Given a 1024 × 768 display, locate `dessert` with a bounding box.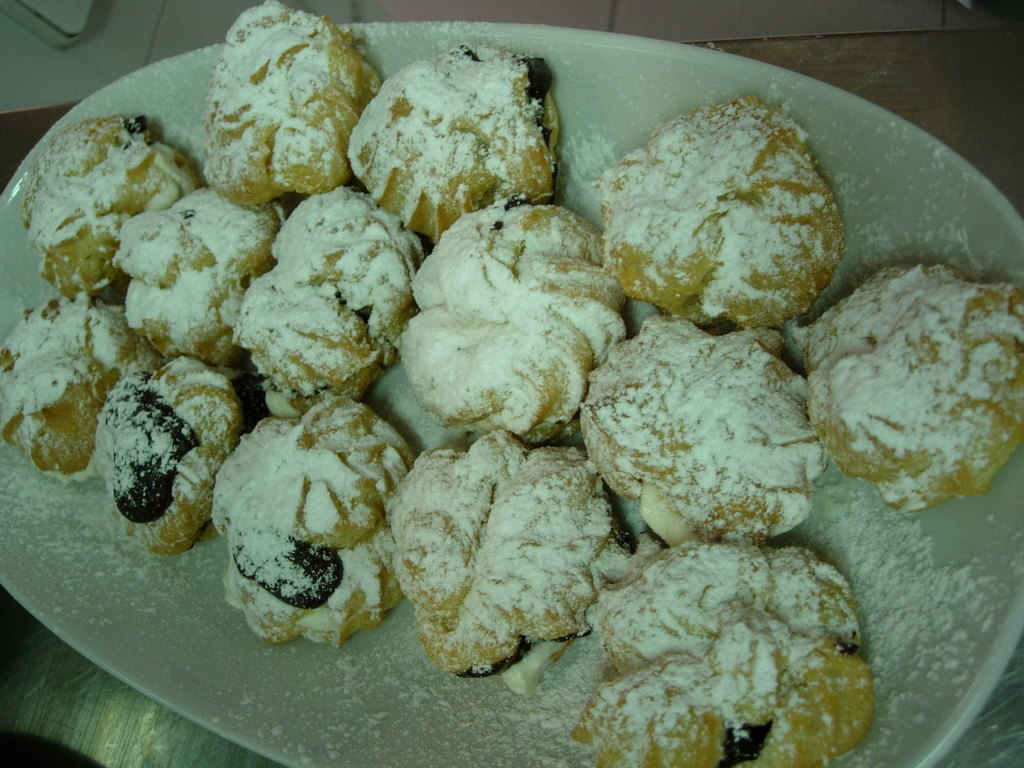
Located: [577,541,883,767].
